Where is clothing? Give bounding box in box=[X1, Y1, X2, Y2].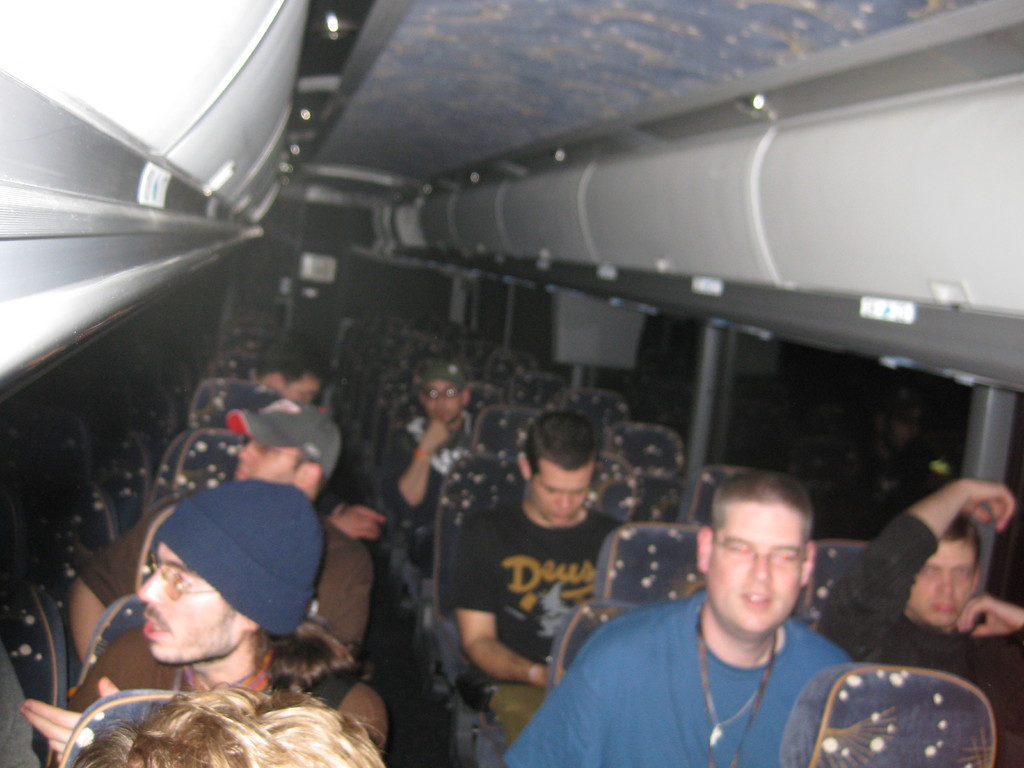
box=[813, 508, 1023, 767].
